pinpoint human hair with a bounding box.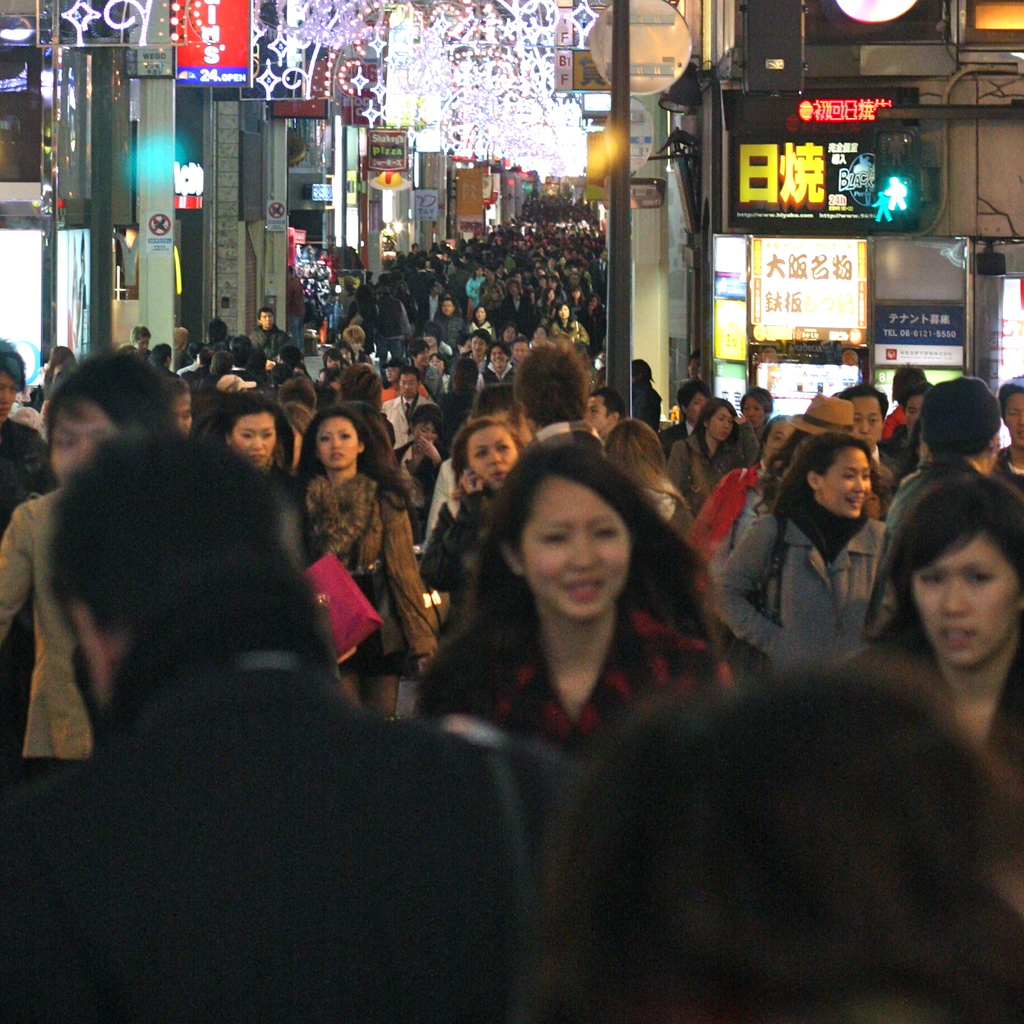
{"left": 294, "top": 399, "right": 408, "bottom": 513}.
